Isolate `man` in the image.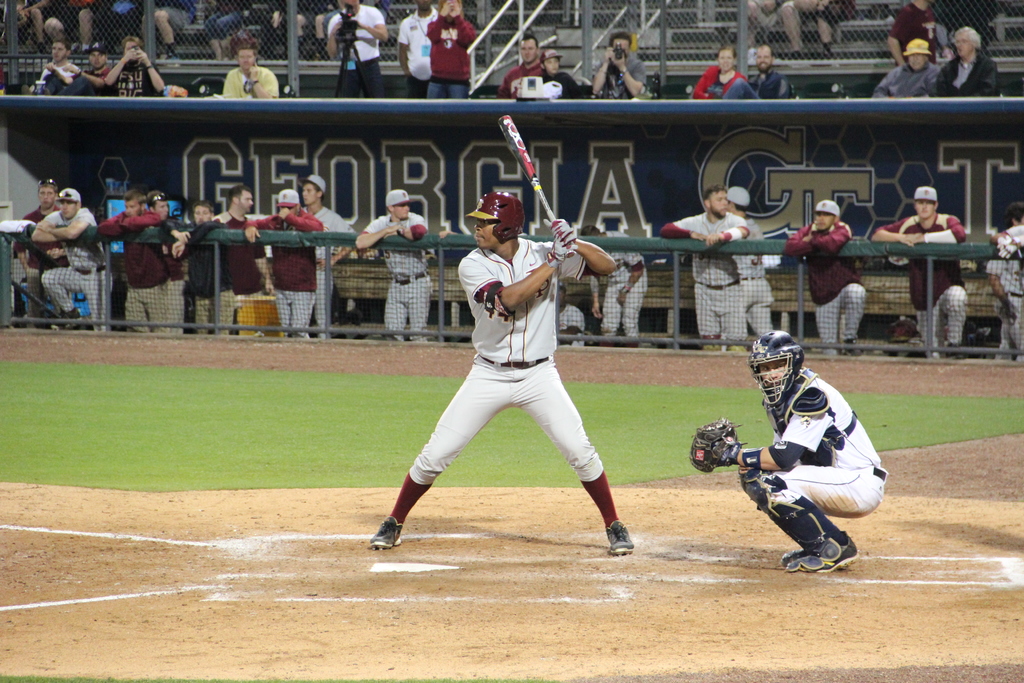
Isolated region: [29, 186, 113, 333].
